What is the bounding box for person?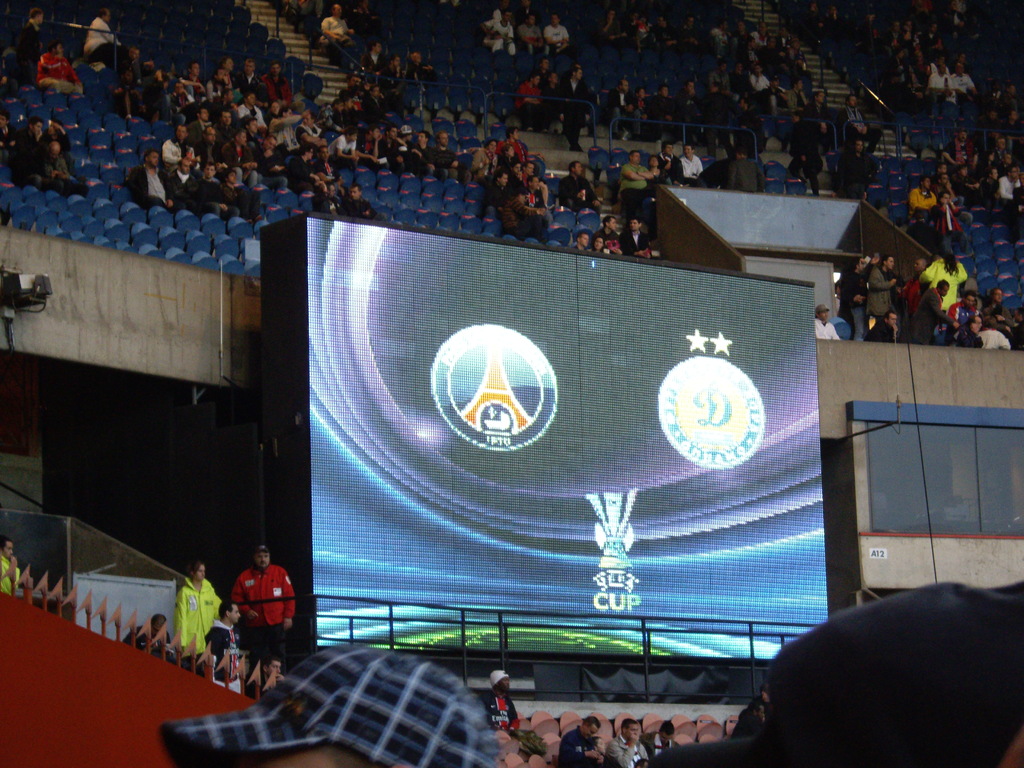
locate(0, 538, 25, 605).
